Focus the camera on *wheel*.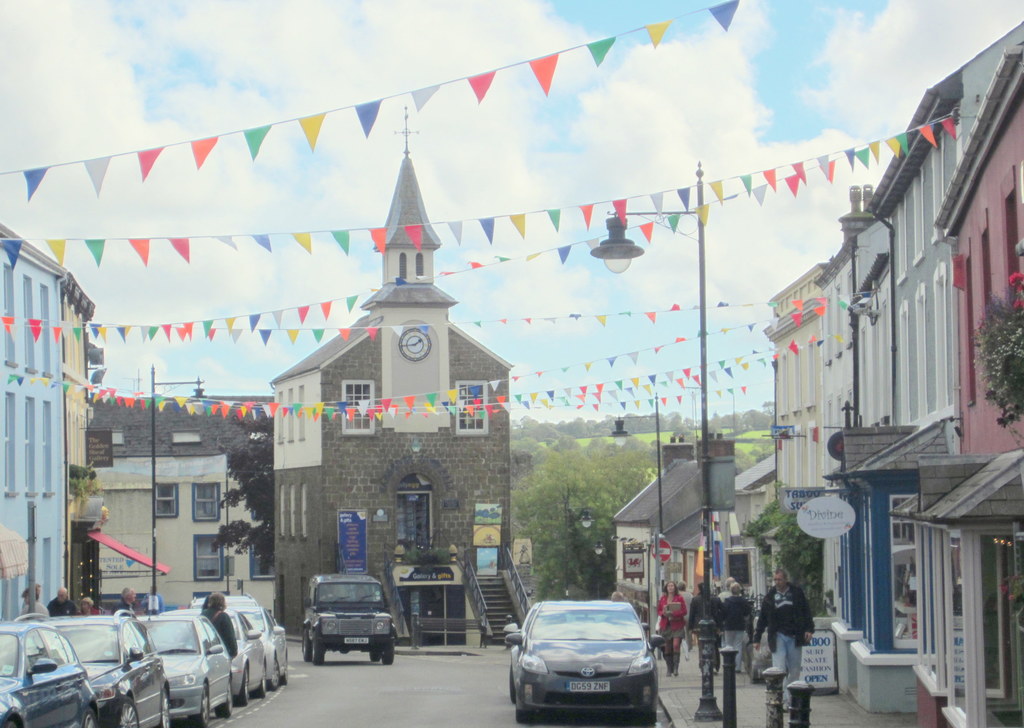
Focus region: [81, 713, 97, 727].
